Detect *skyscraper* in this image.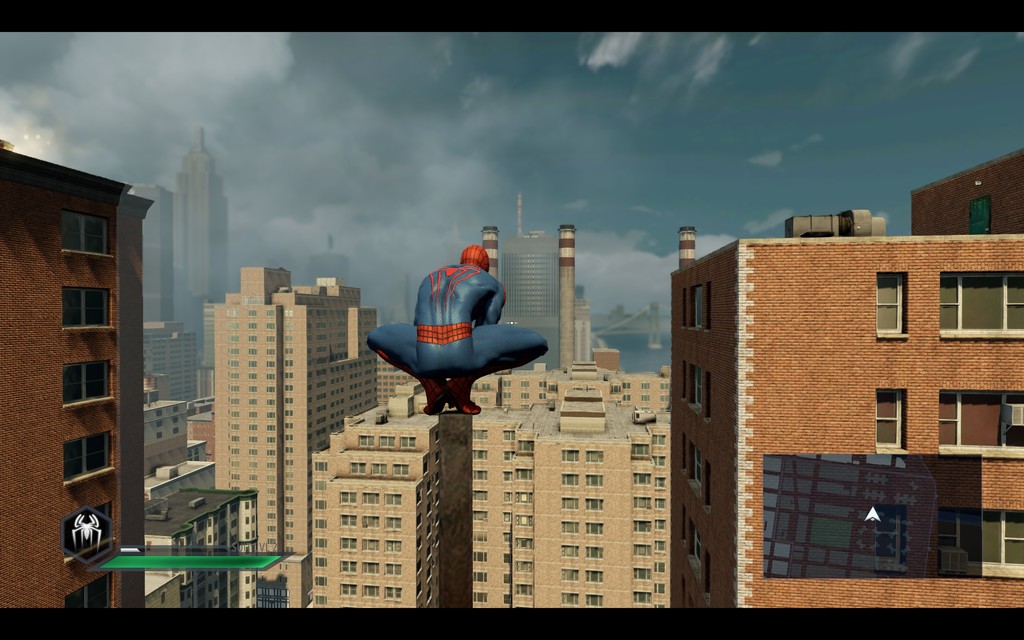
Detection: detection(0, 139, 144, 606).
